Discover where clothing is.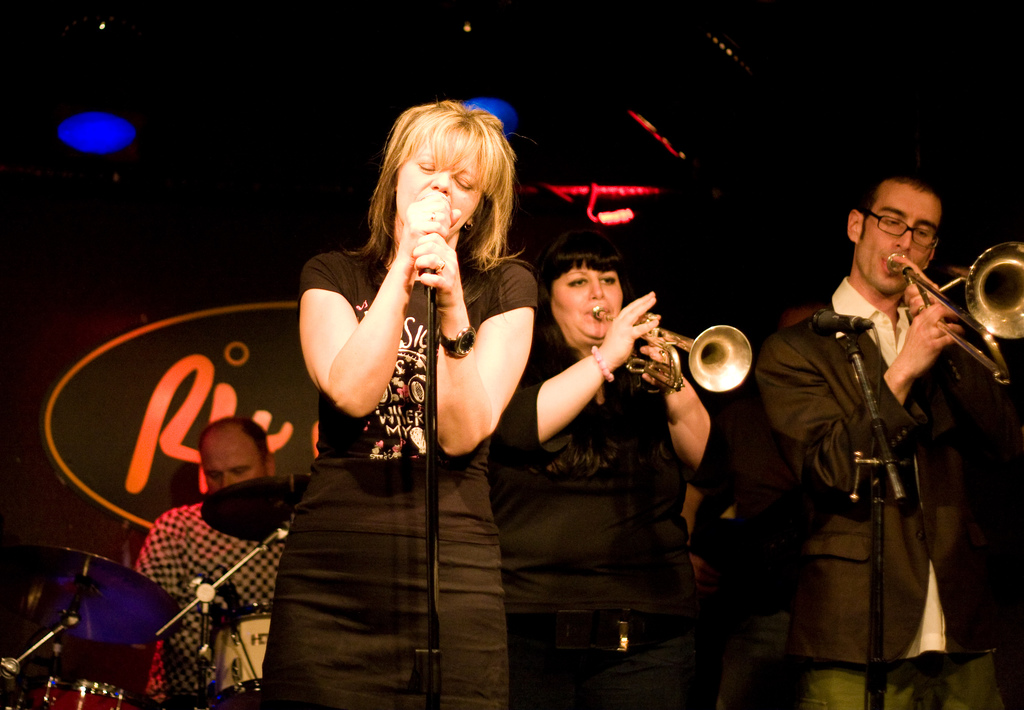
Discovered at pyautogui.locateOnScreen(493, 342, 719, 709).
